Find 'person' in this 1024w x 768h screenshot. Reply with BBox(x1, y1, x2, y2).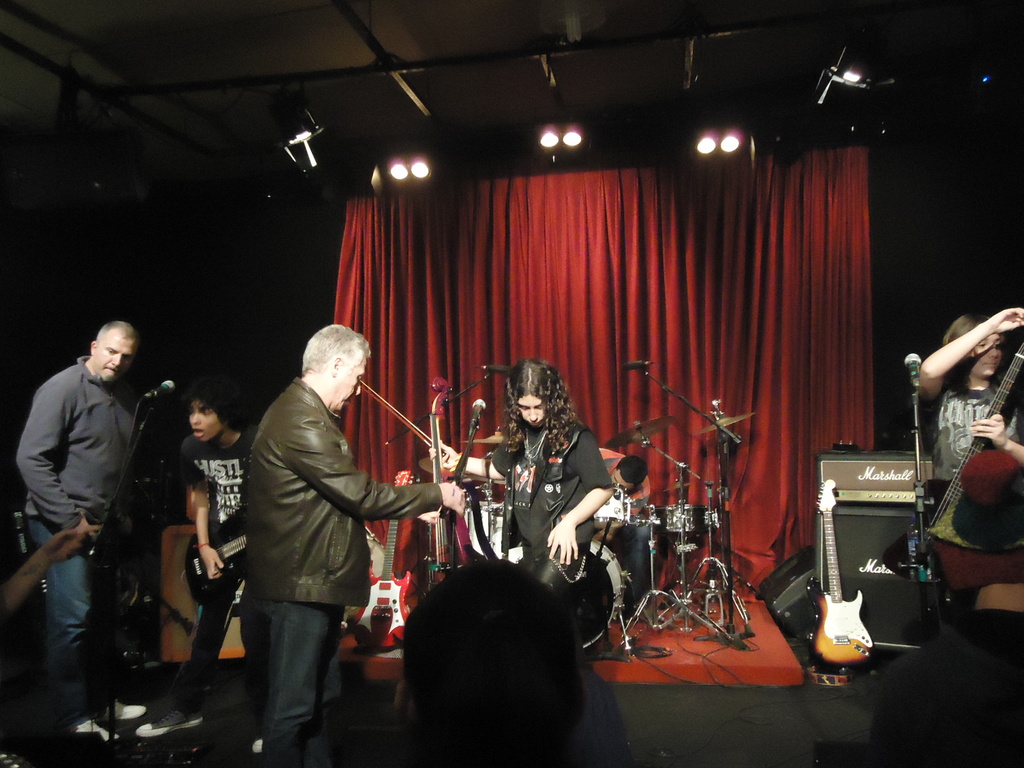
BBox(136, 381, 255, 735).
